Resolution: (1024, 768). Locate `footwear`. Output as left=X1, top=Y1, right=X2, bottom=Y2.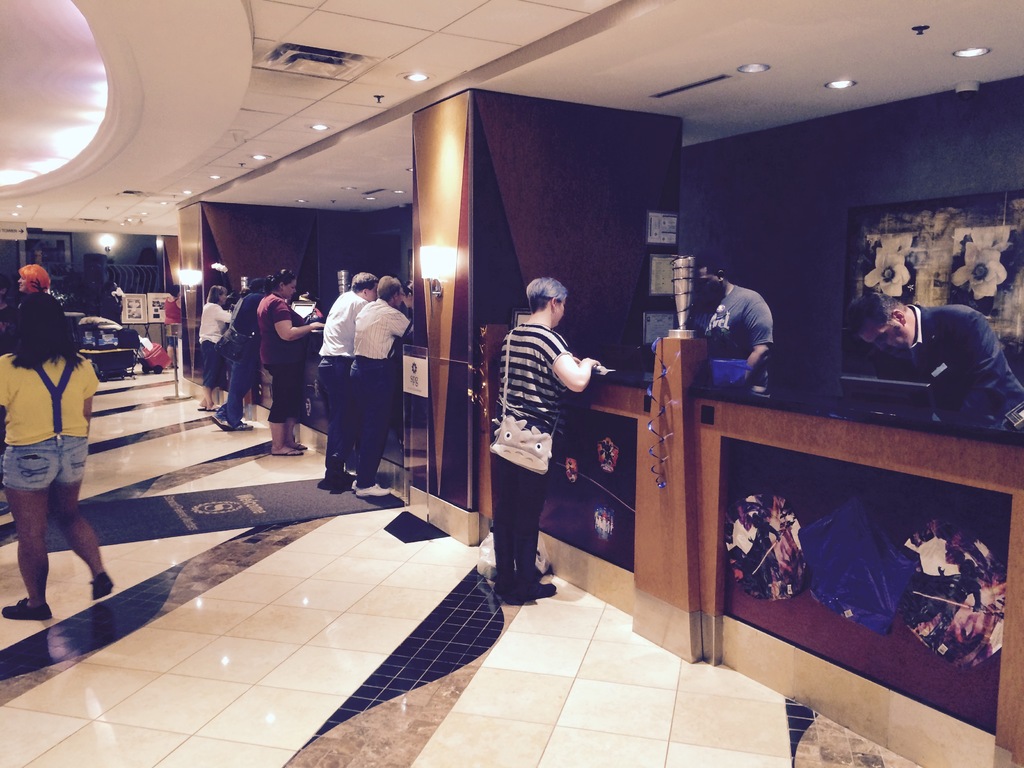
left=194, top=410, right=209, bottom=412.
